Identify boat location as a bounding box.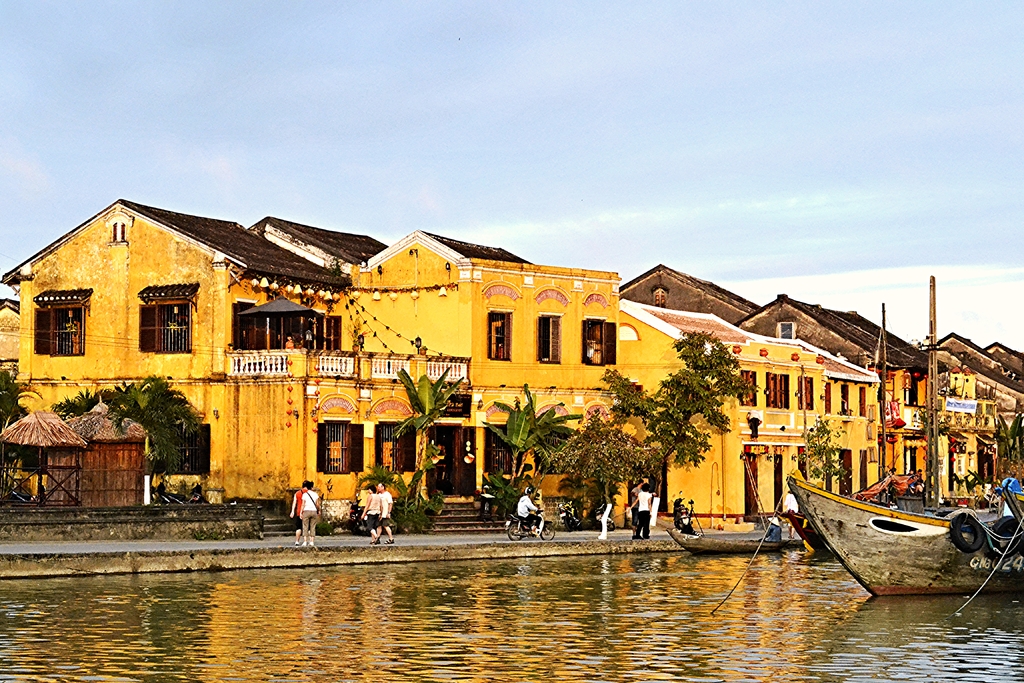
667 514 810 560.
